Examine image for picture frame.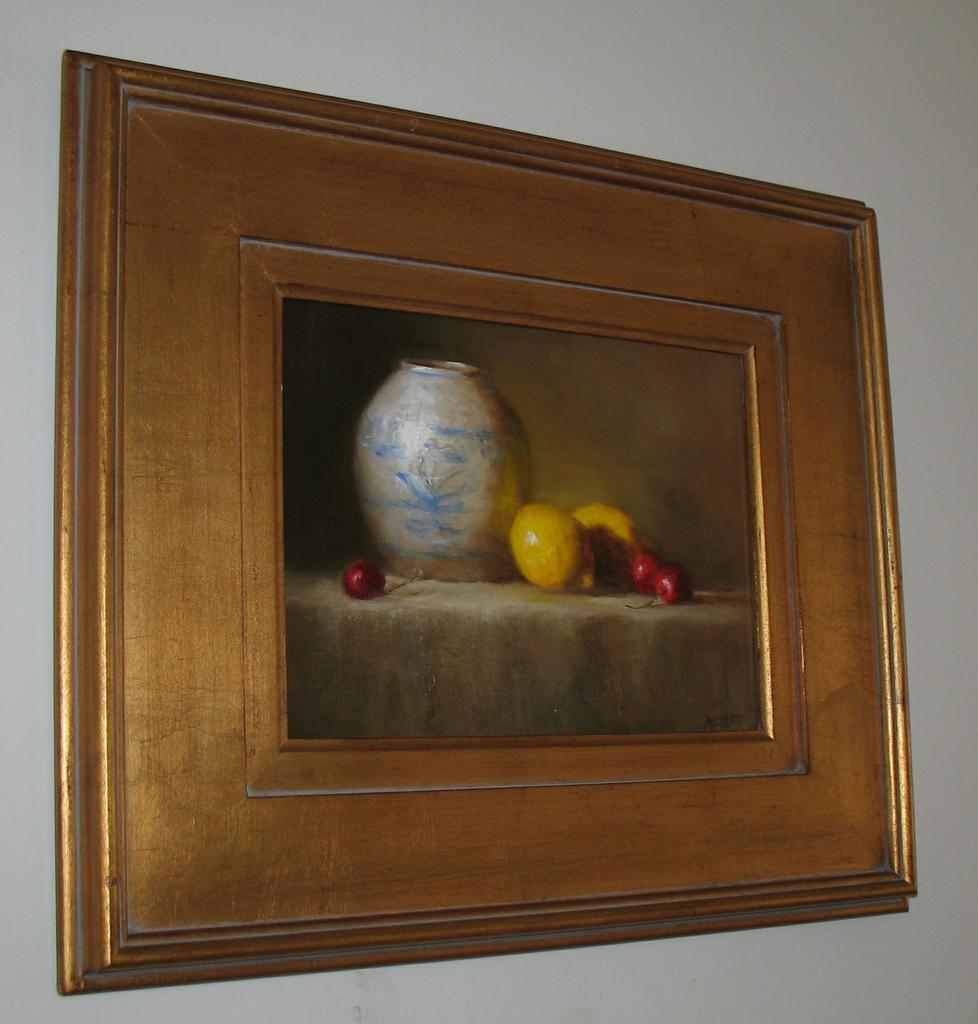
Examination result: bbox=[35, 39, 927, 980].
